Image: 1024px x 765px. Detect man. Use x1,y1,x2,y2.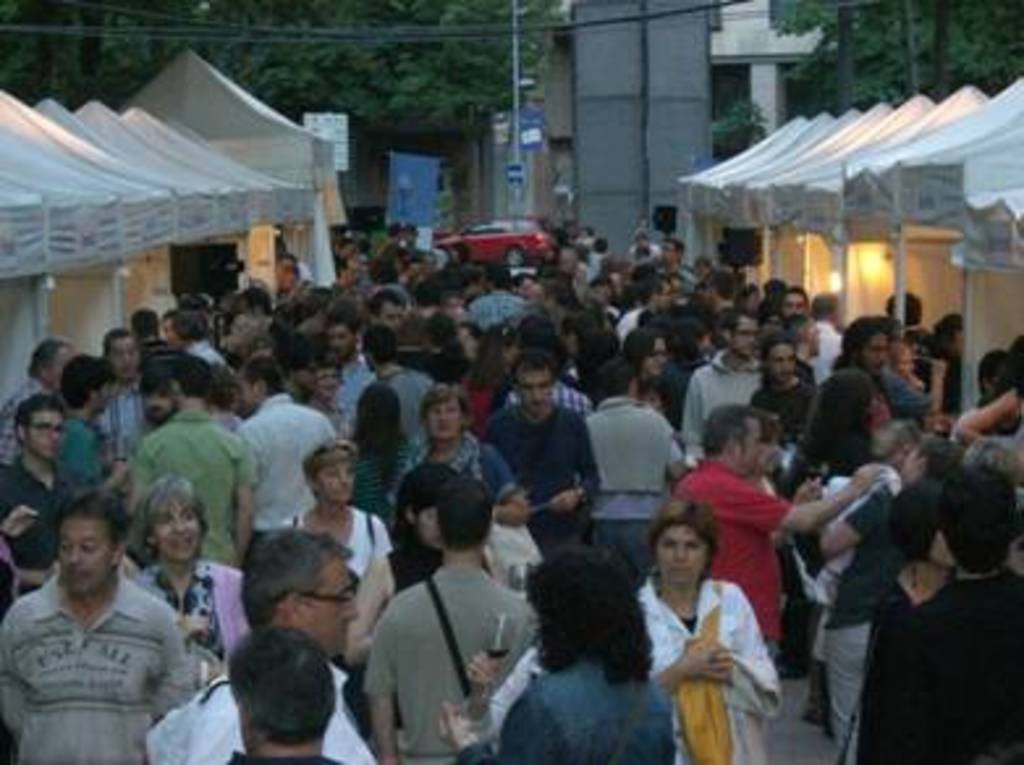
233,346,340,569.
